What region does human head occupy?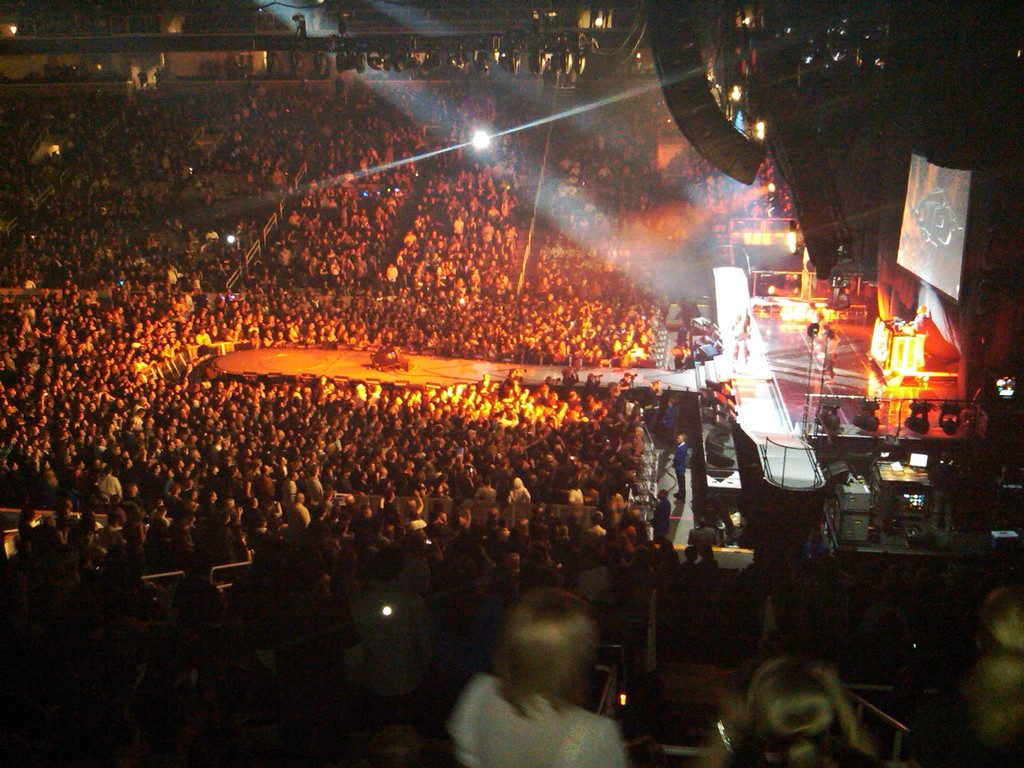
(655, 488, 668, 500).
